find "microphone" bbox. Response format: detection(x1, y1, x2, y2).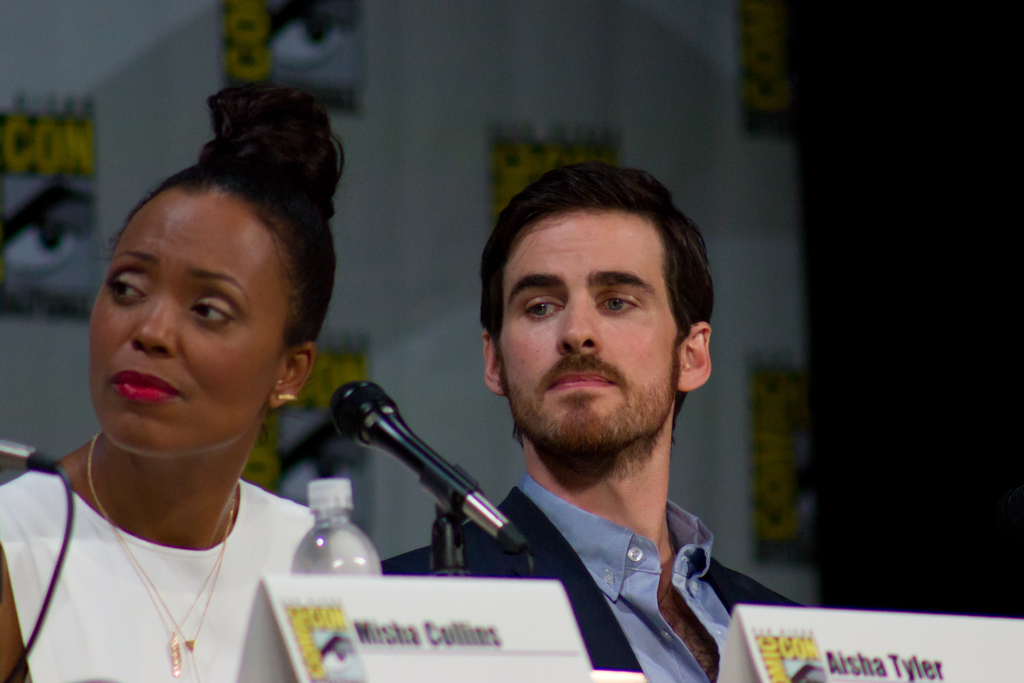
detection(326, 384, 511, 564).
